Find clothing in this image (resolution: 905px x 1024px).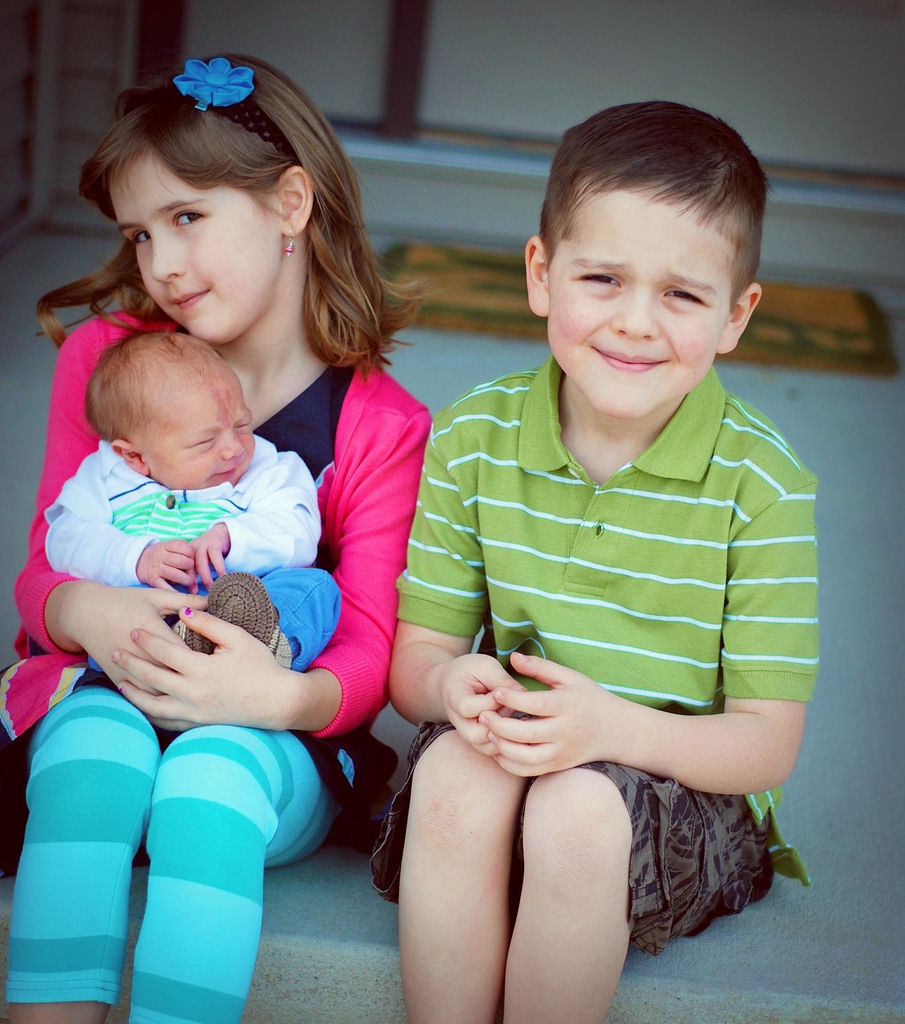
<bbox>390, 301, 822, 884</bbox>.
